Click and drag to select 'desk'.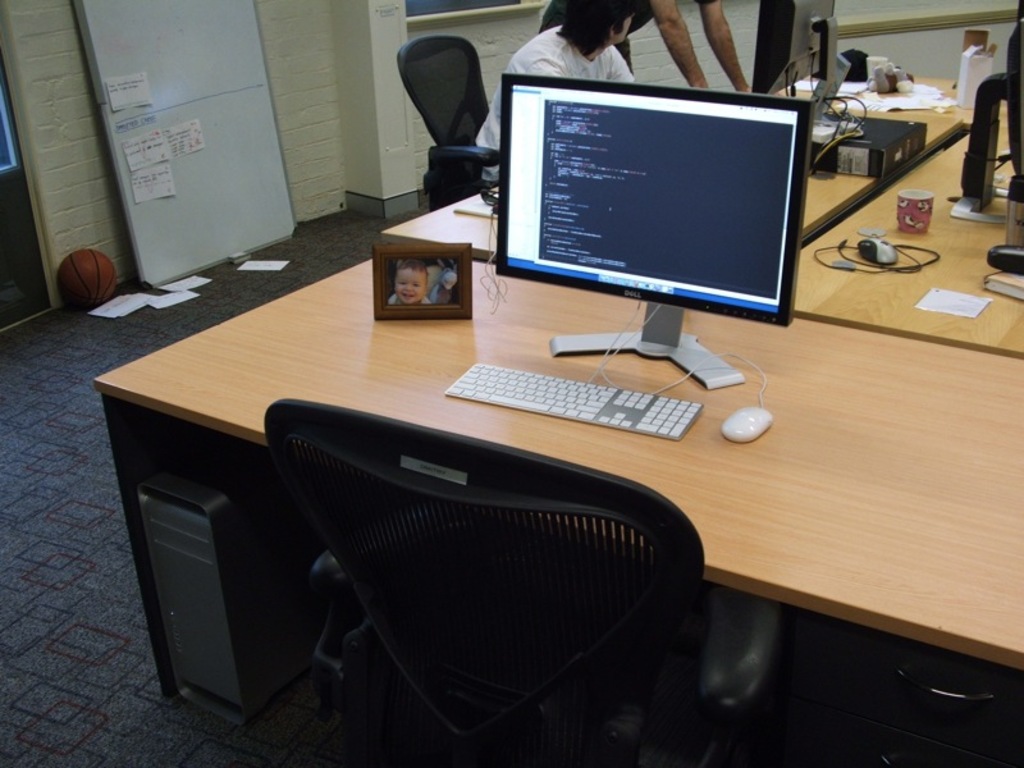
Selection: 101, 265, 1023, 767.
